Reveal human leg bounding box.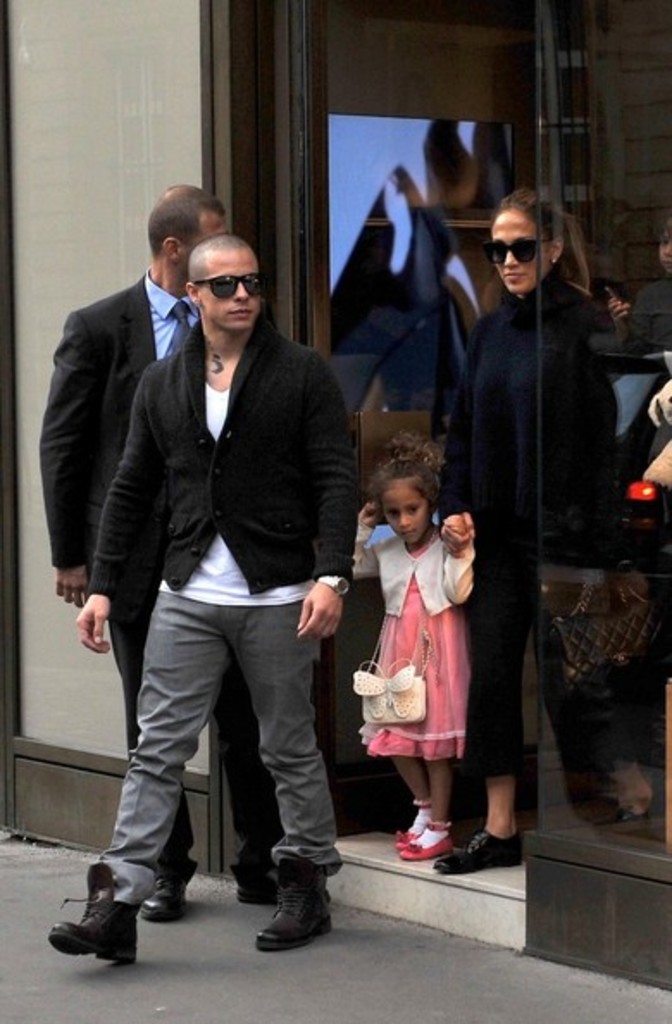
Revealed: locate(438, 529, 522, 872).
